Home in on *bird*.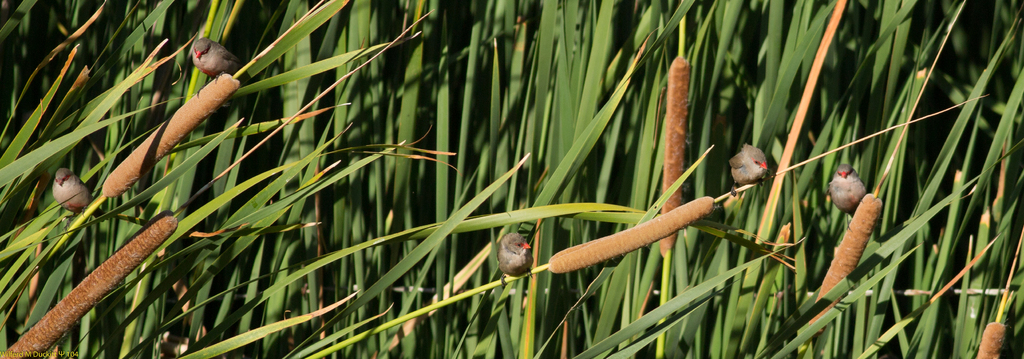
Homed in at (726, 146, 773, 207).
